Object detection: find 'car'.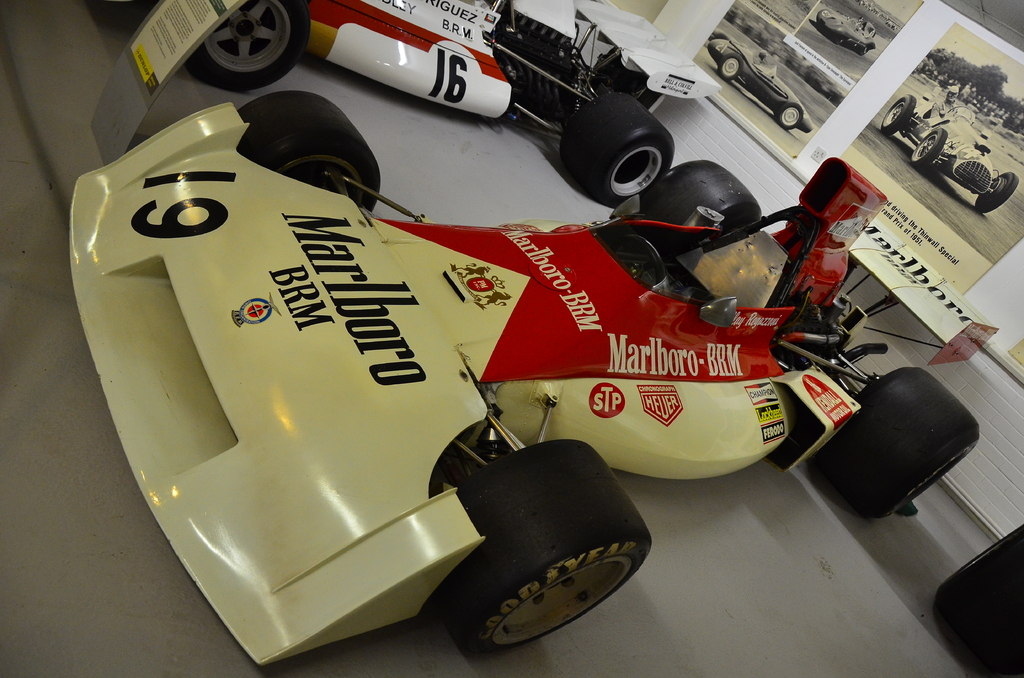
(left=87, top=93, right=992, bottom=677).
